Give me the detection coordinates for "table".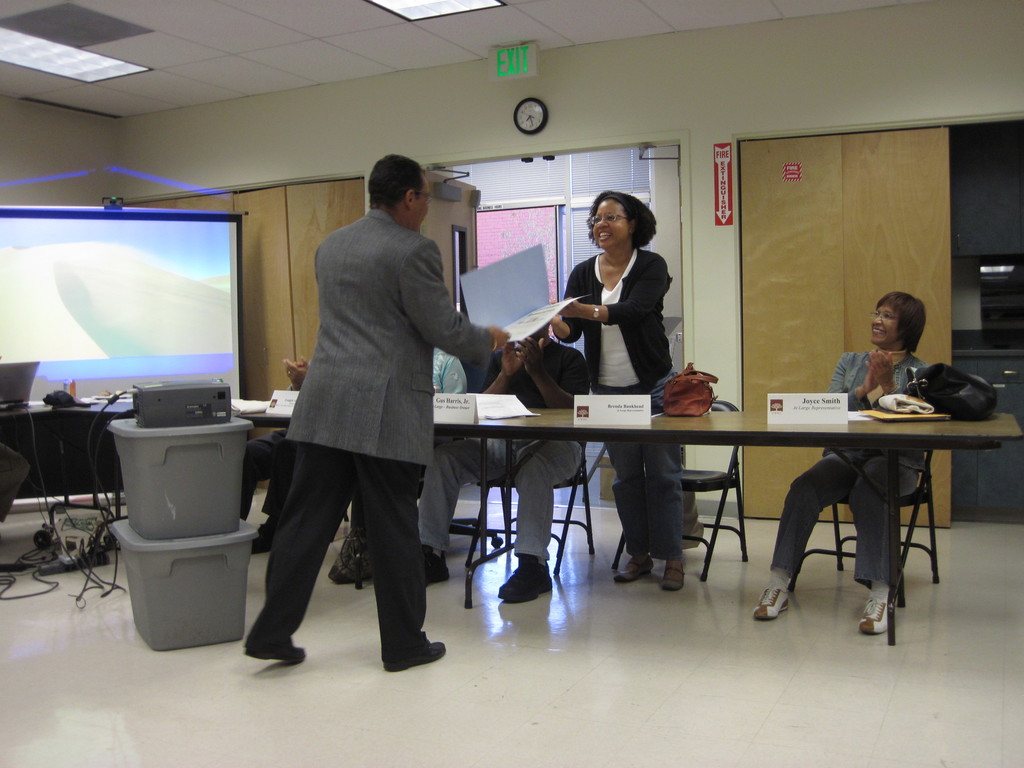
0 395 129 510.
